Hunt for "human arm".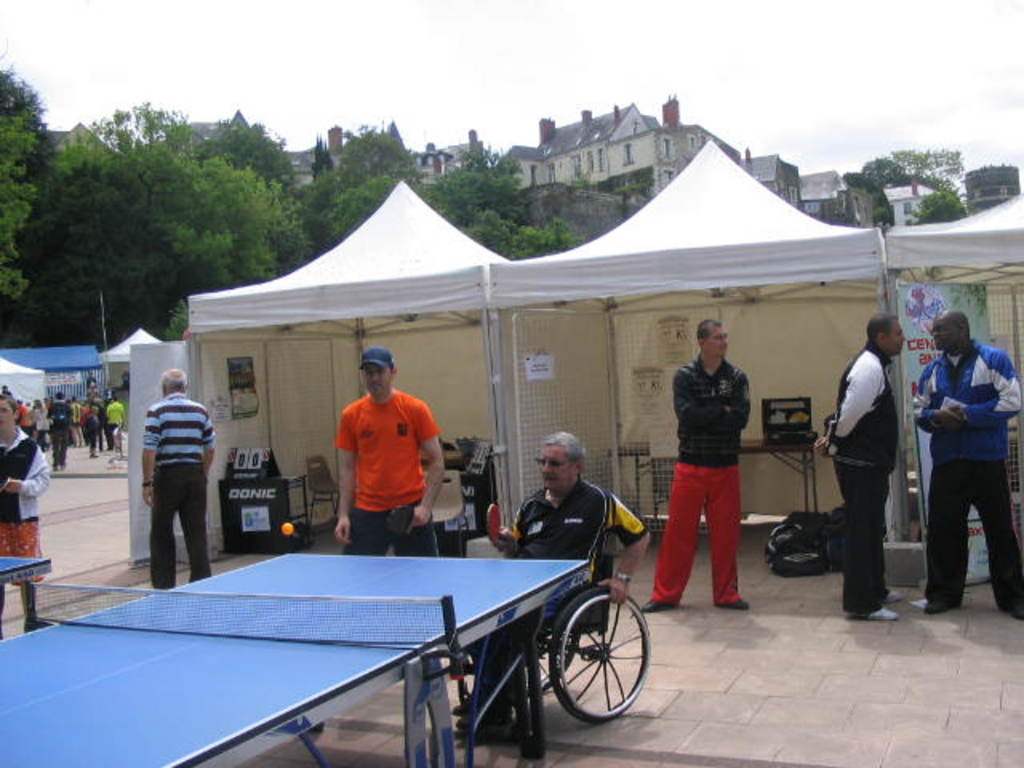
Hunted down at x1=666, y1=362, x2=738, y2=427.
